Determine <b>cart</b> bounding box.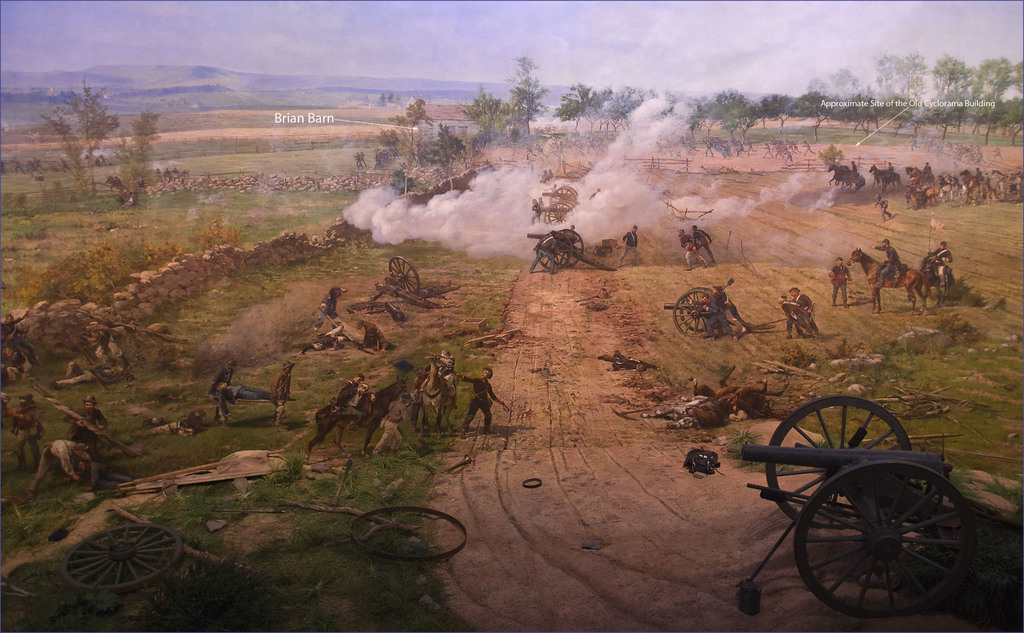
Determined: (372, 255, 440, 307).
